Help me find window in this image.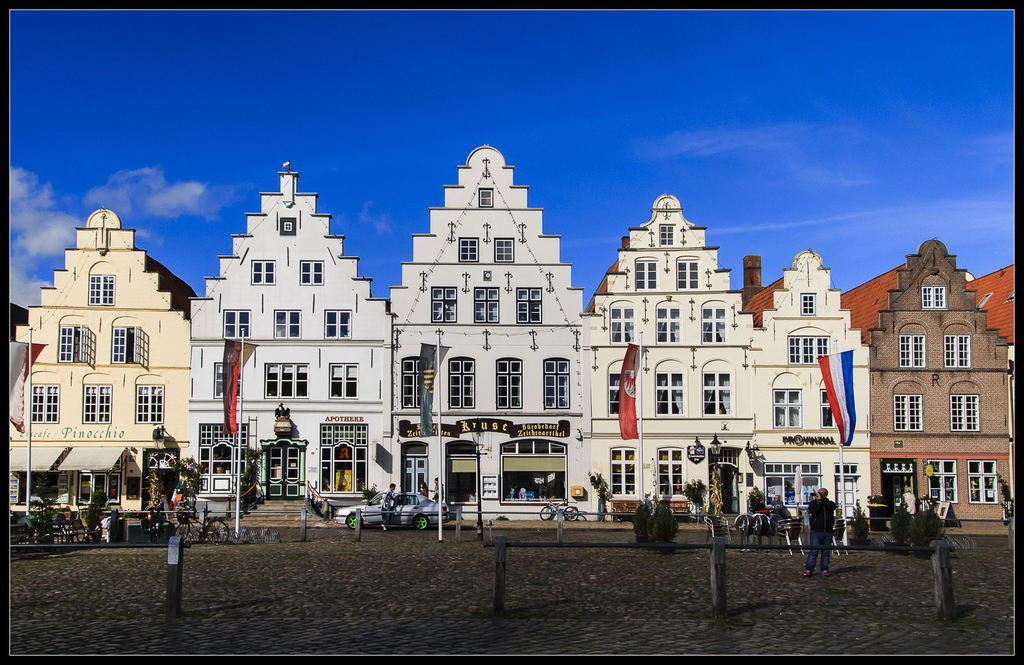
Found it: x1=607, y1=308, x2=634, y2=341.
